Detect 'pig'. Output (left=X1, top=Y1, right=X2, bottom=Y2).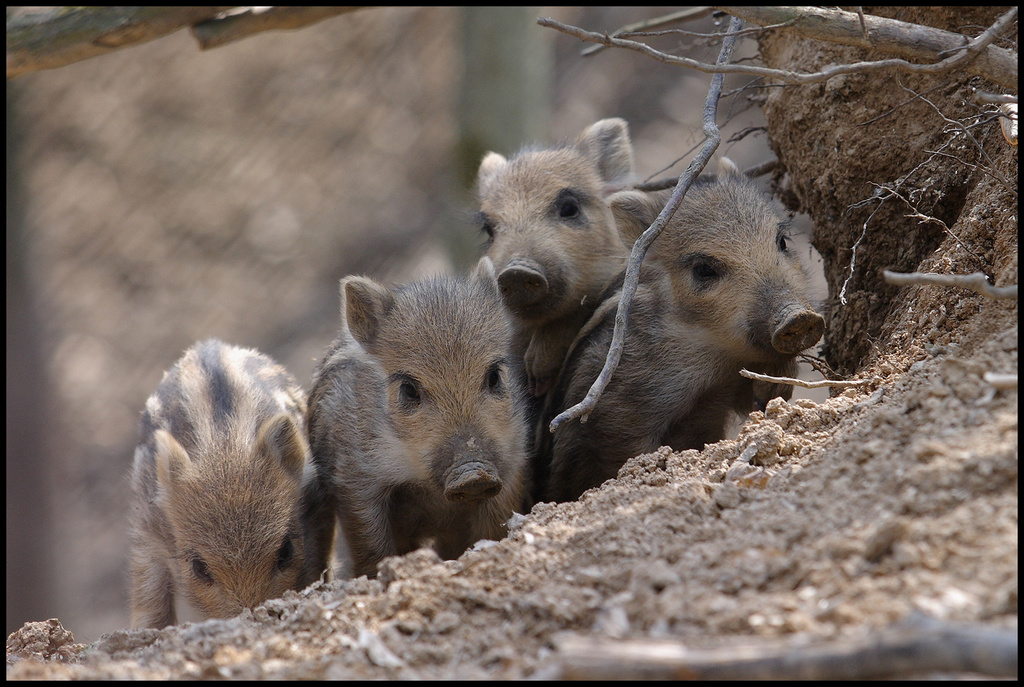
(left=128, top=338, right=335, bottom=634).
